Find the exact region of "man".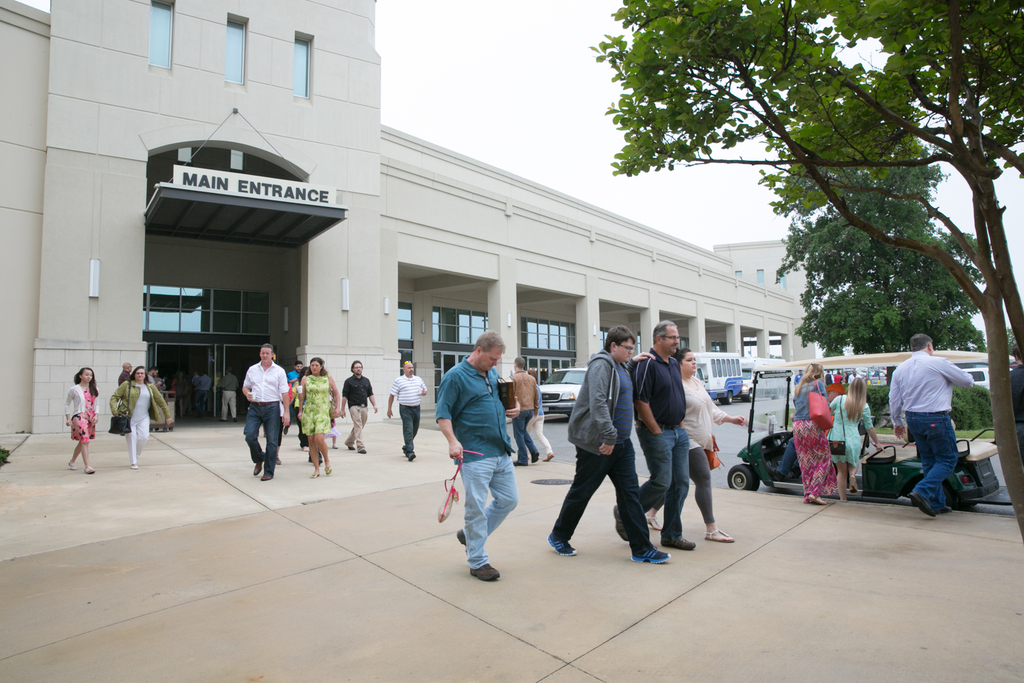
Exact region: rect(192, 370, 210, 418).
